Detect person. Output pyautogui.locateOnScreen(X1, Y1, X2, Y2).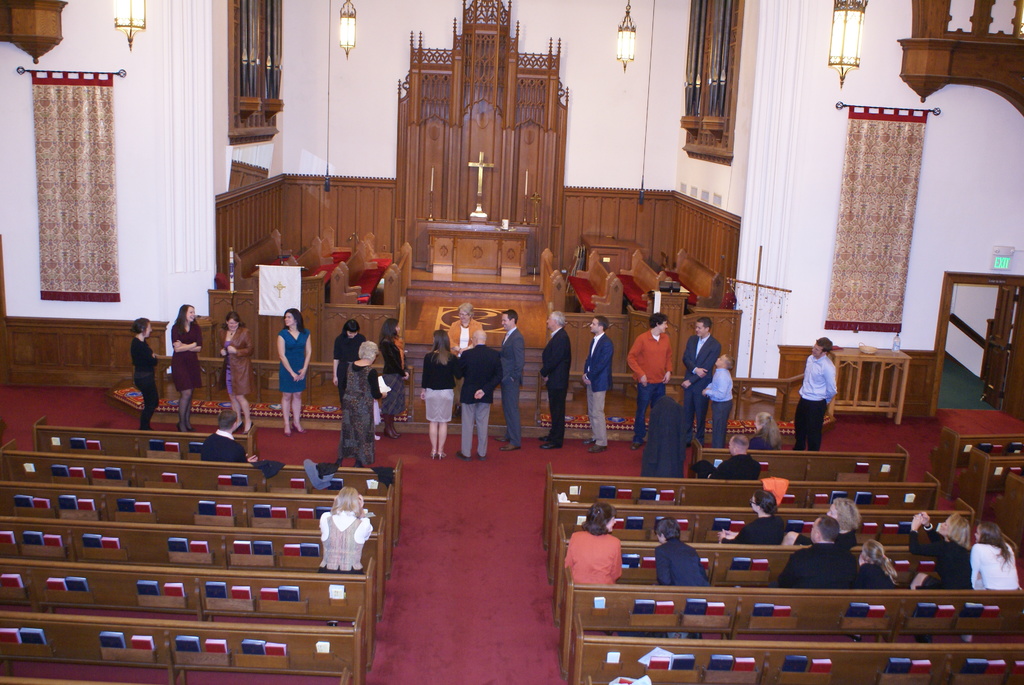
pyautogui.locateOnScreen(167, 302, 202, 427).
